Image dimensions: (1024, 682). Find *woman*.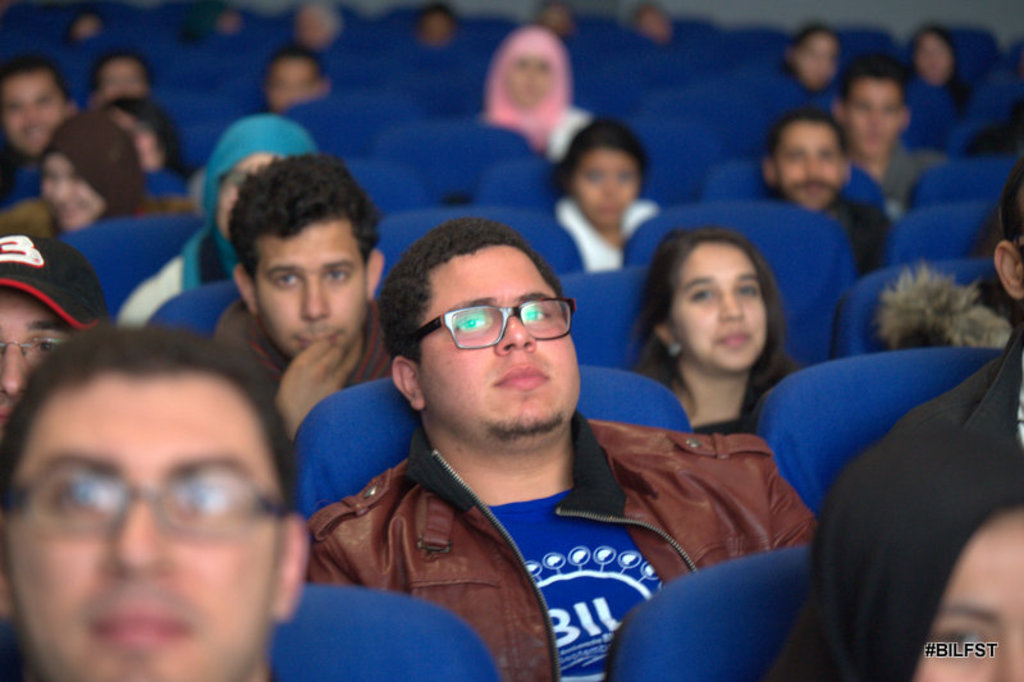
rect(625, 230, 799, 431).
